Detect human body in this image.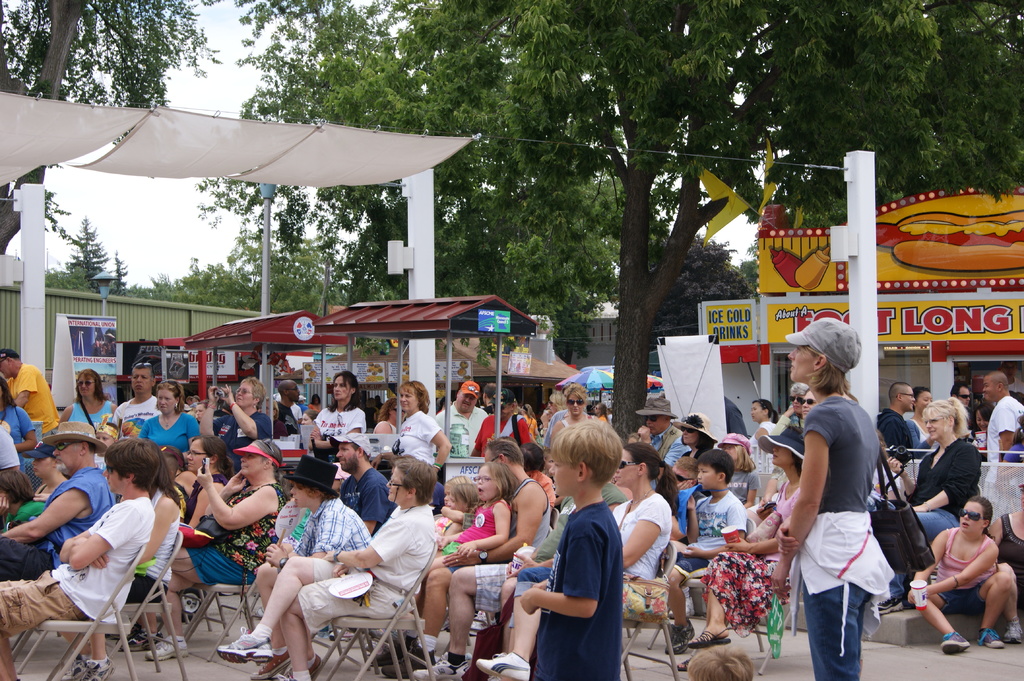
Detection: rect(473, 390, 525, 456).
